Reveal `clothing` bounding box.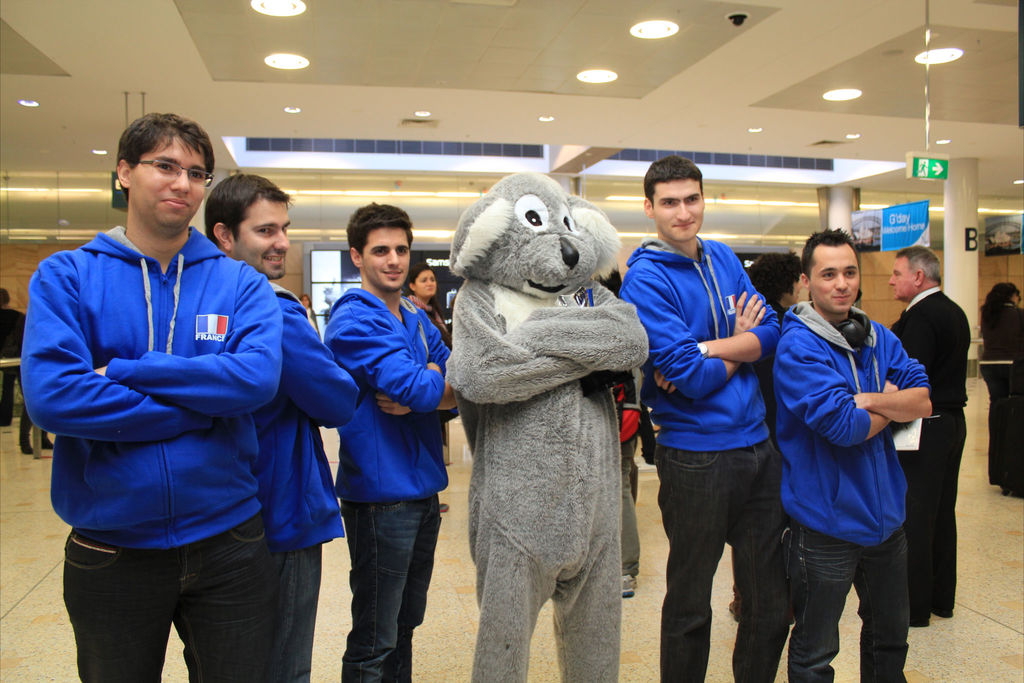
Revealed: [614, 367, 645, 588].
